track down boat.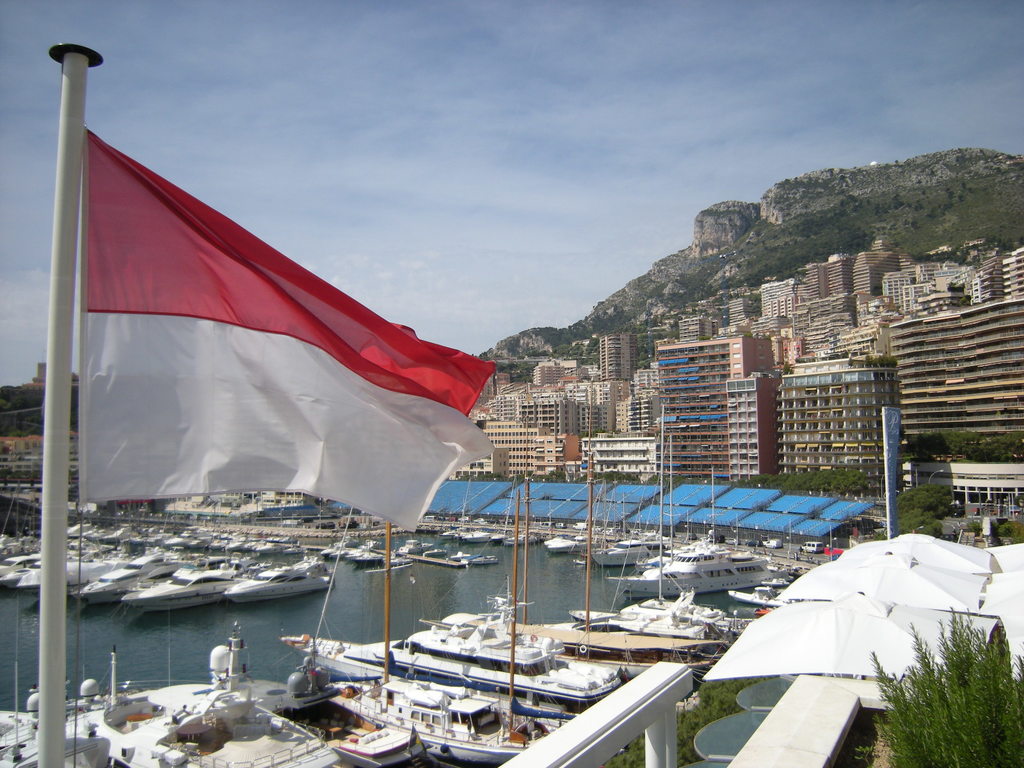
Tracked to 541 525 588 554.
